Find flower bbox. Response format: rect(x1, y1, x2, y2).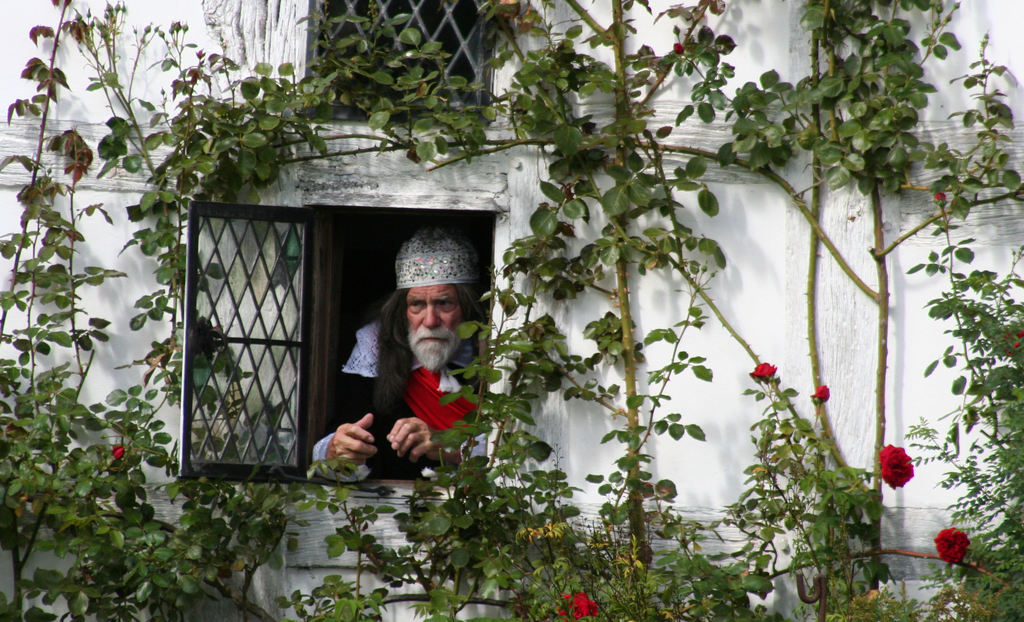
rect(871, 445, 917, 498).
